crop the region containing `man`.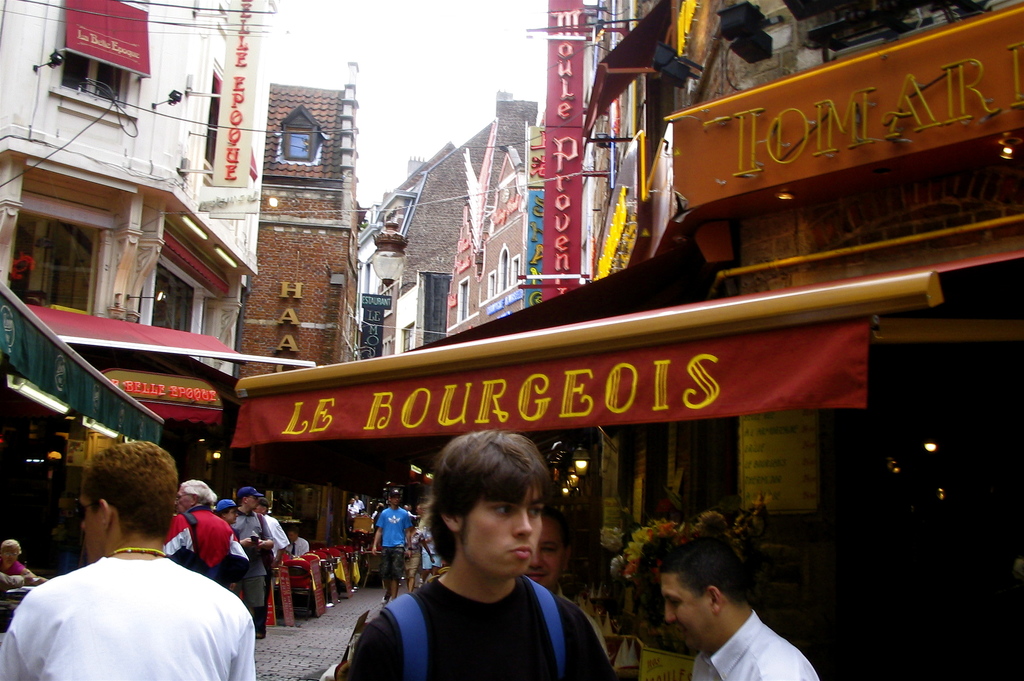
Crop region: l=331, t=426, r=615, b=680.
